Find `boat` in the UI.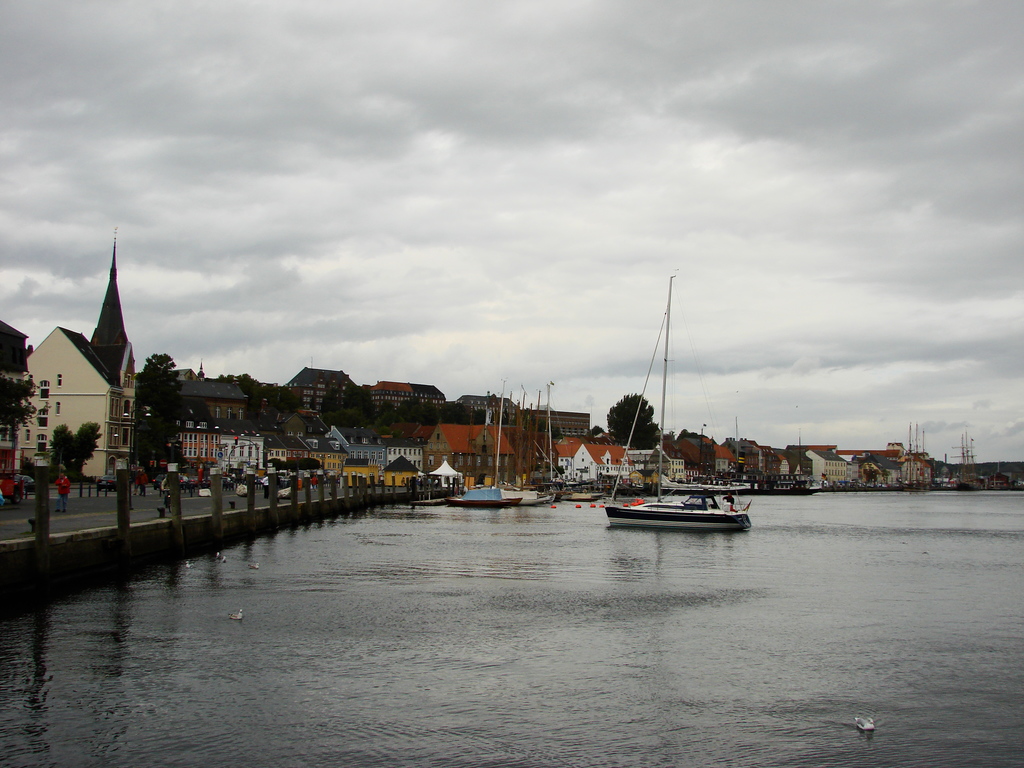
UI element at bbox=(591, 276, 762, 537).
